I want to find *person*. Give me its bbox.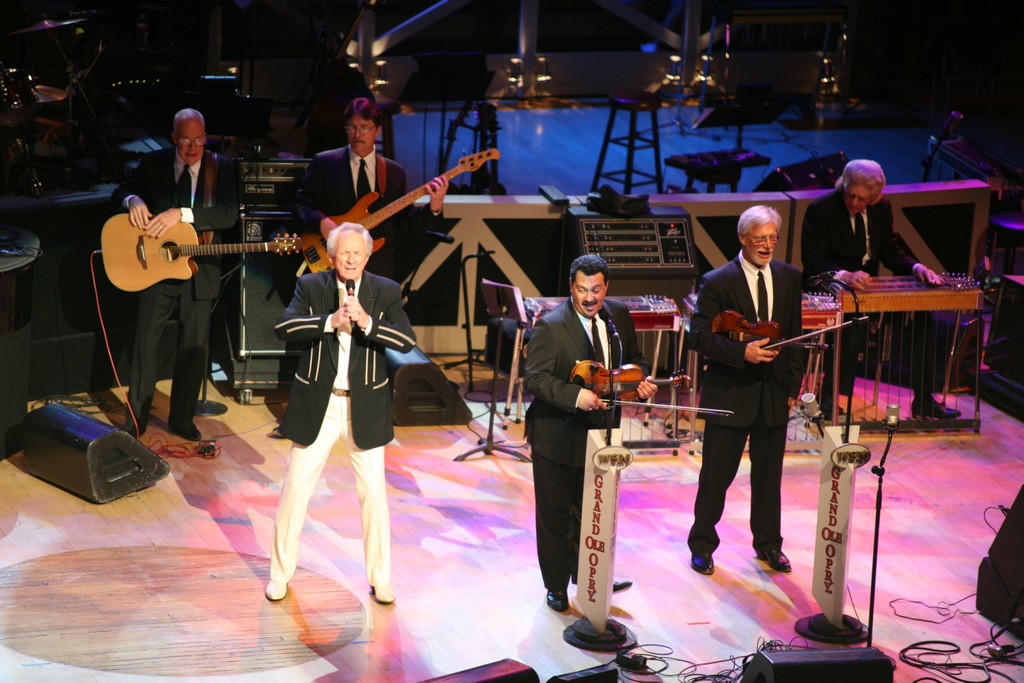
(266,220,395,612).
